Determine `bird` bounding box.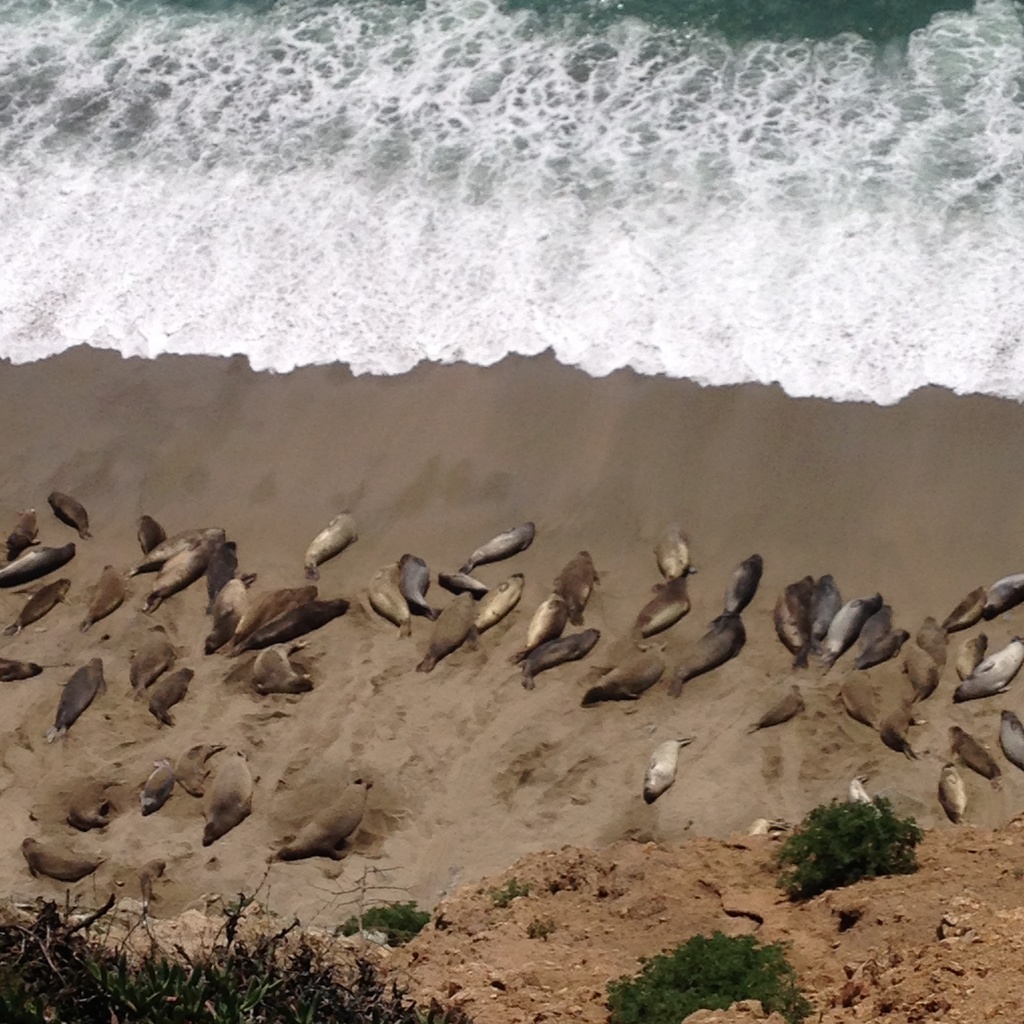
Determined: pyautogui.locateOnScreen(948, 633, 1023, 699).
